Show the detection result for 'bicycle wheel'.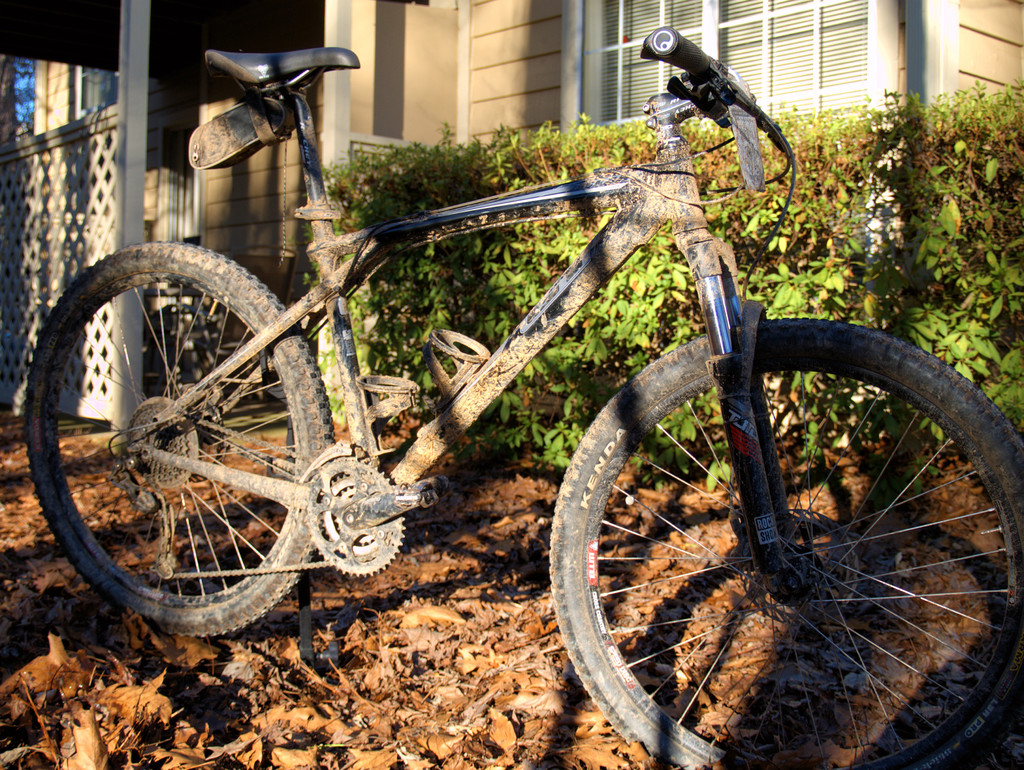
22,239,333,639.
